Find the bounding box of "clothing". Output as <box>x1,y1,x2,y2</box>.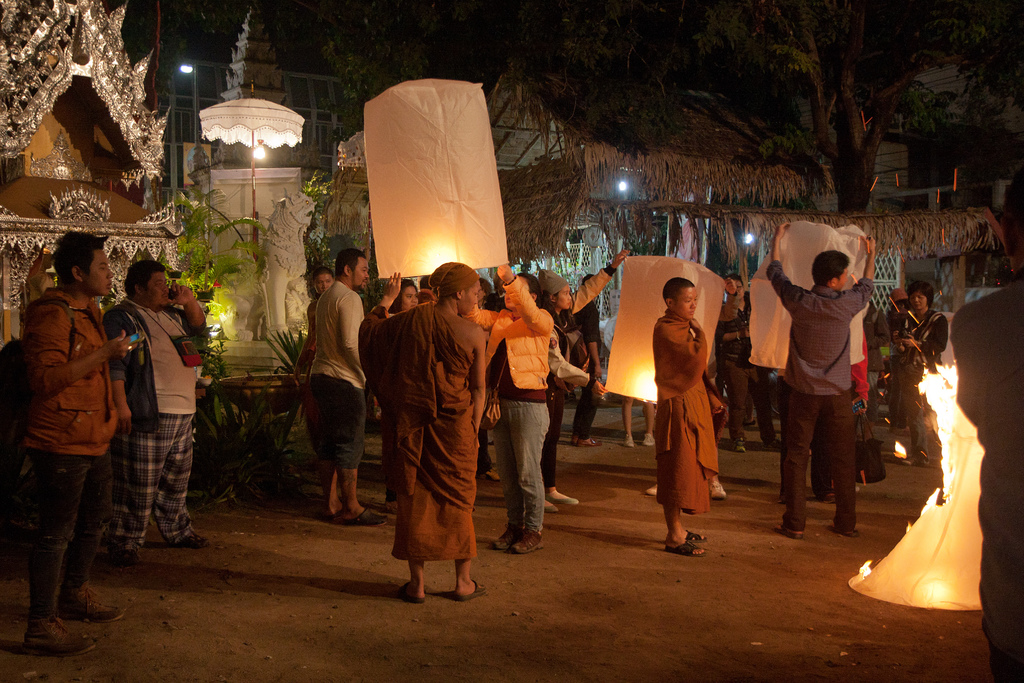
<box>104,294,194,552</box>.
